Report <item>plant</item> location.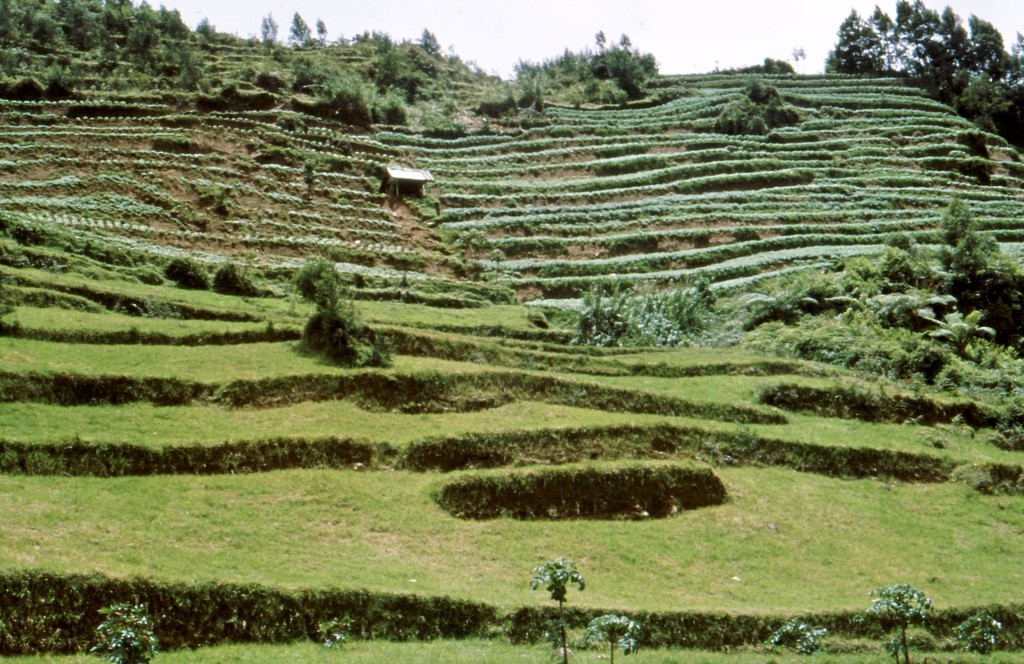
Report: region(515, 550, 596, 663).
